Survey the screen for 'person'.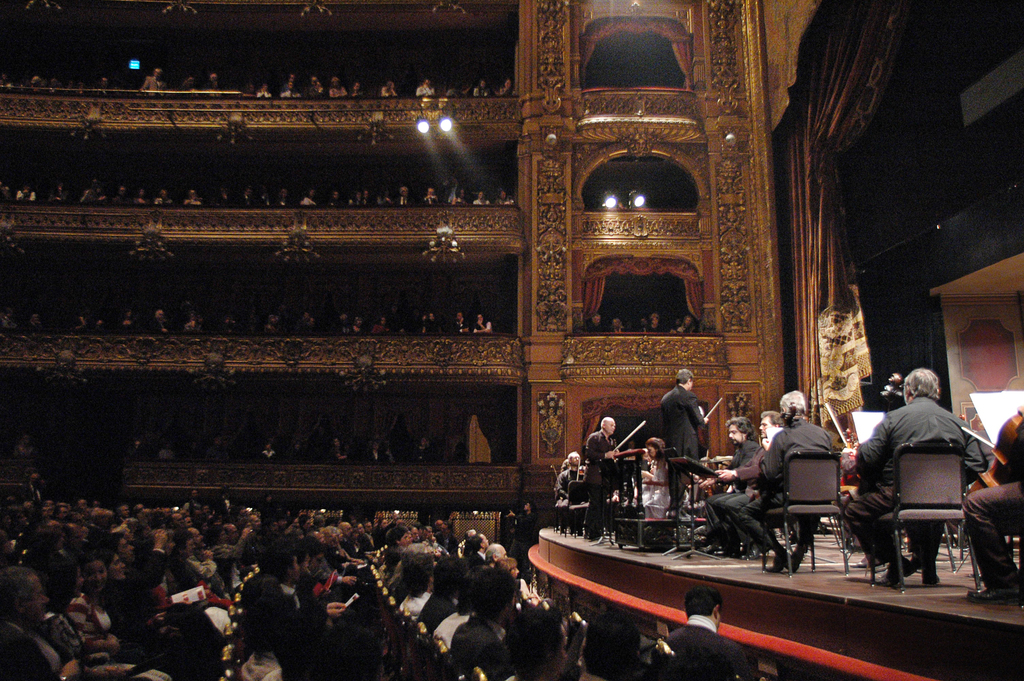
Survey found: (x1=608, y1=315, x2=626, y2=334).
